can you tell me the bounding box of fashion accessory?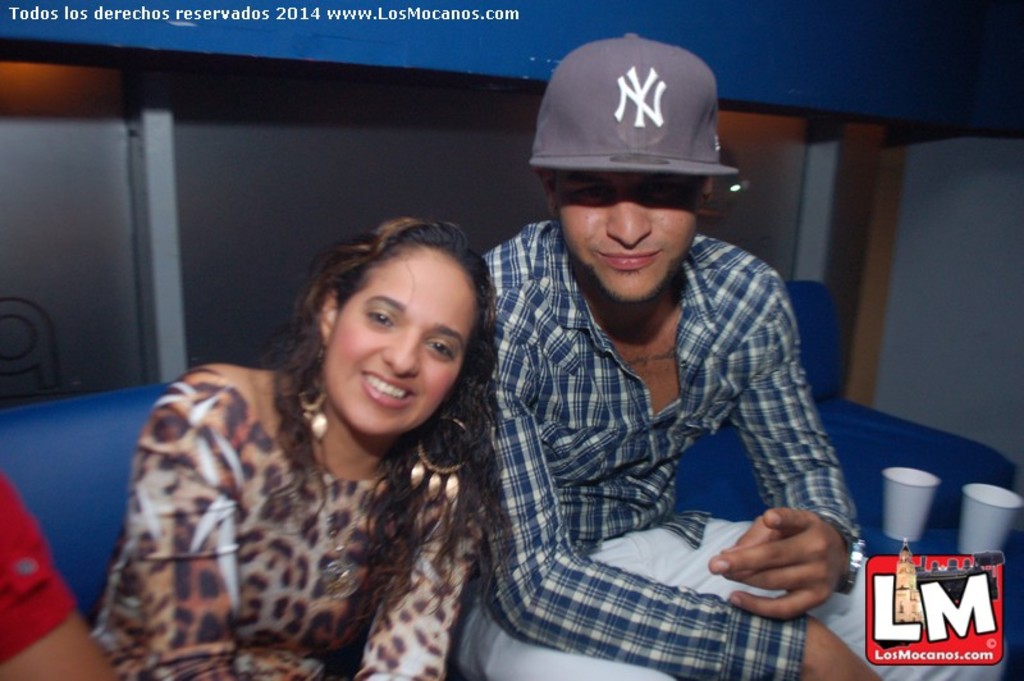
[left=296, top=373, right=333, bottom=444].
